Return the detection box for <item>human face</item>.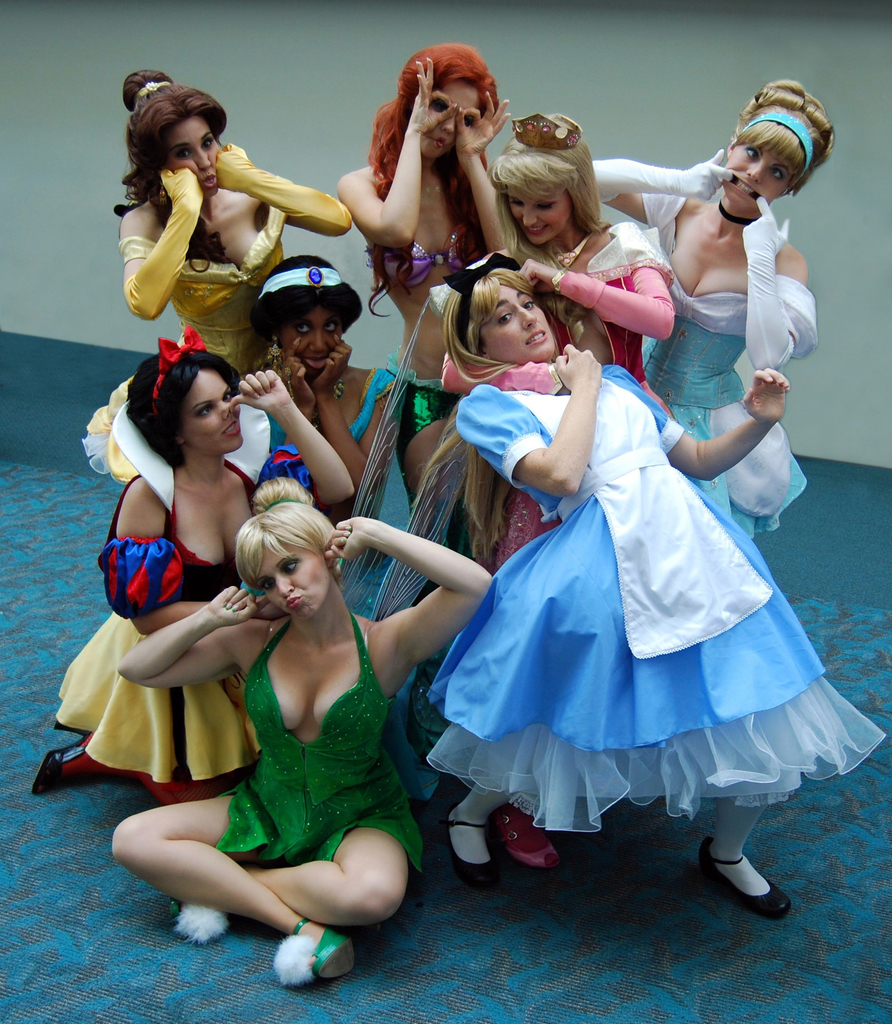
(x1=423, y1=84, x2=485, y2=163).
